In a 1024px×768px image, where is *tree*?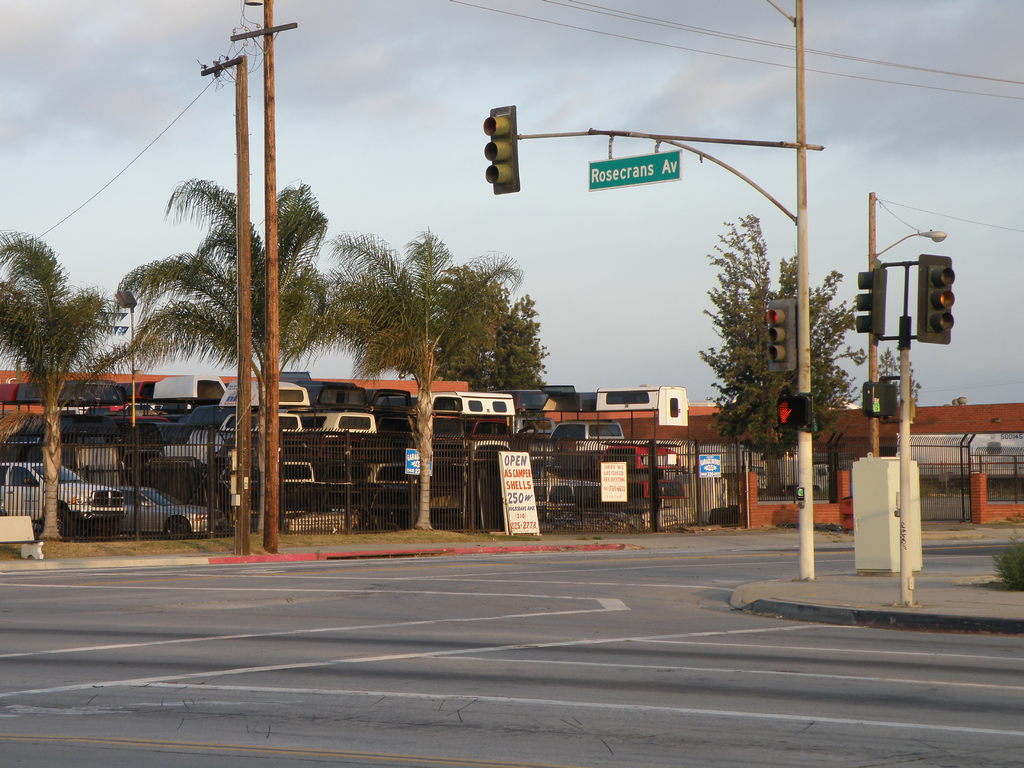
{"left": 0, "top": 233, "right": 130, "bottom": 544}.
